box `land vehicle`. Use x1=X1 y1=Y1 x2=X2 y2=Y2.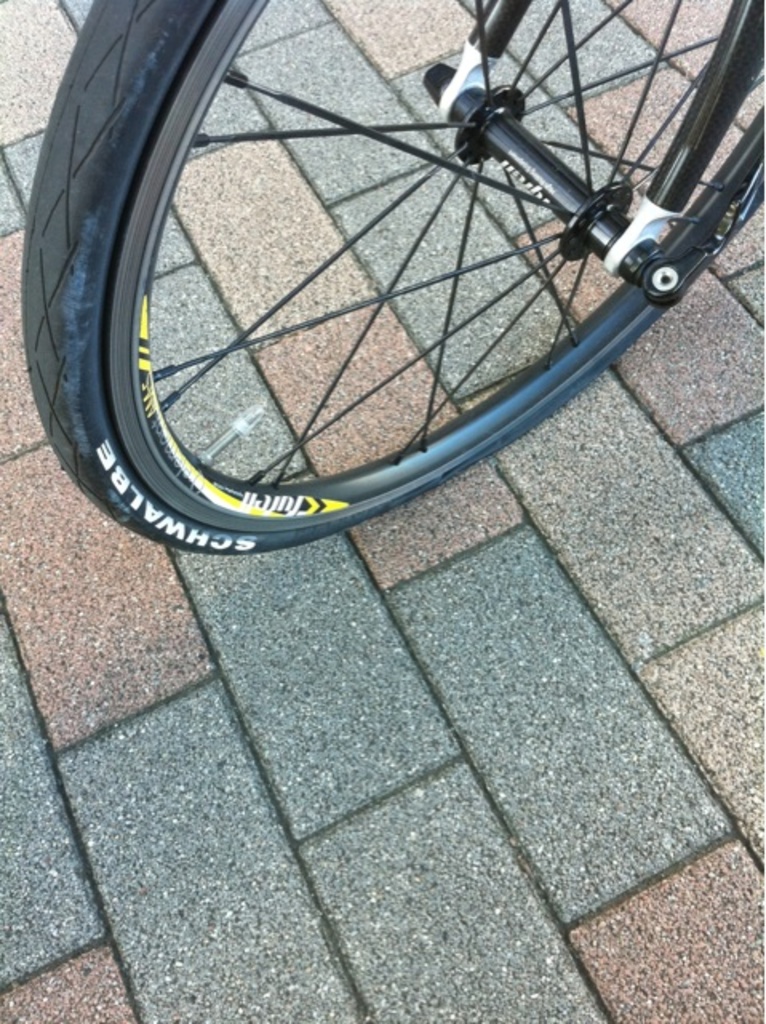
x1=0 y1=0 x2=765 y2=650.
